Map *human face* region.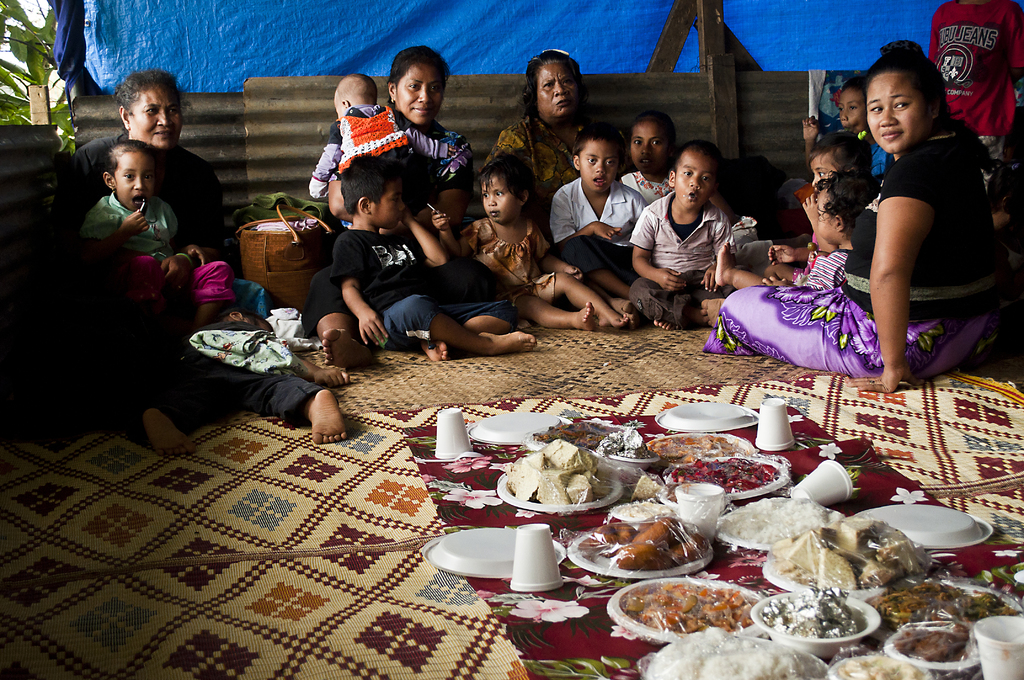
Mapped to <box>481,181,516,219</box>.
